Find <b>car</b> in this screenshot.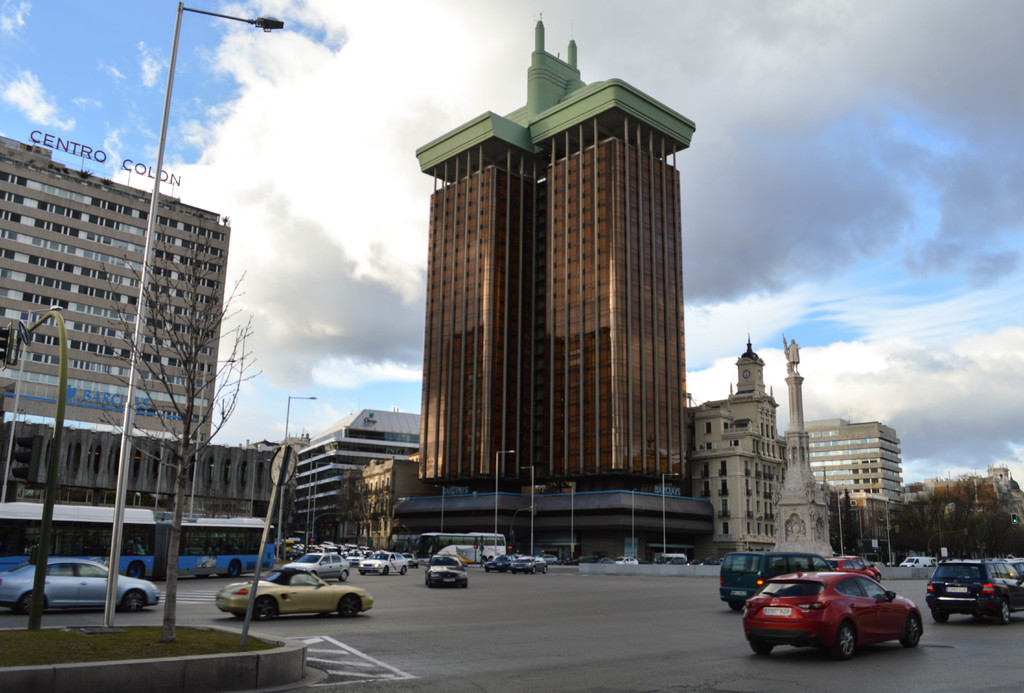
The bounding box for <b>car</b> is box(830, 554, 881, 587).
